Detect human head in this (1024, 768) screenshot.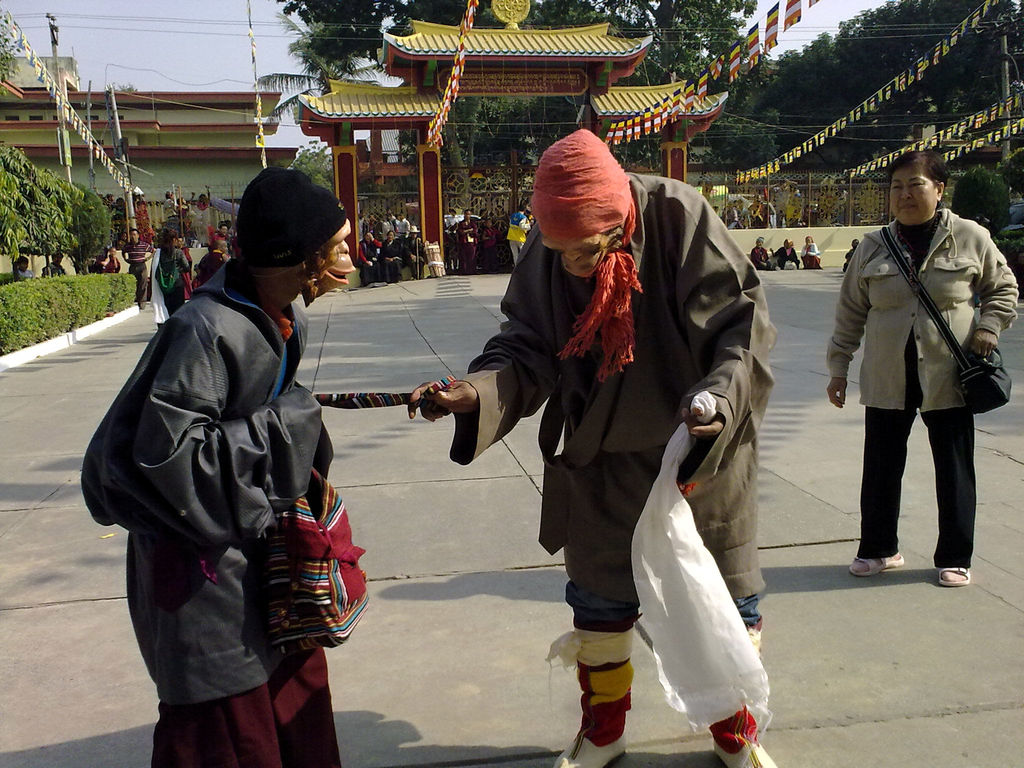
Detection: {"x1": 107, "y1": 246, "x2": 119, "y2": 259}.
